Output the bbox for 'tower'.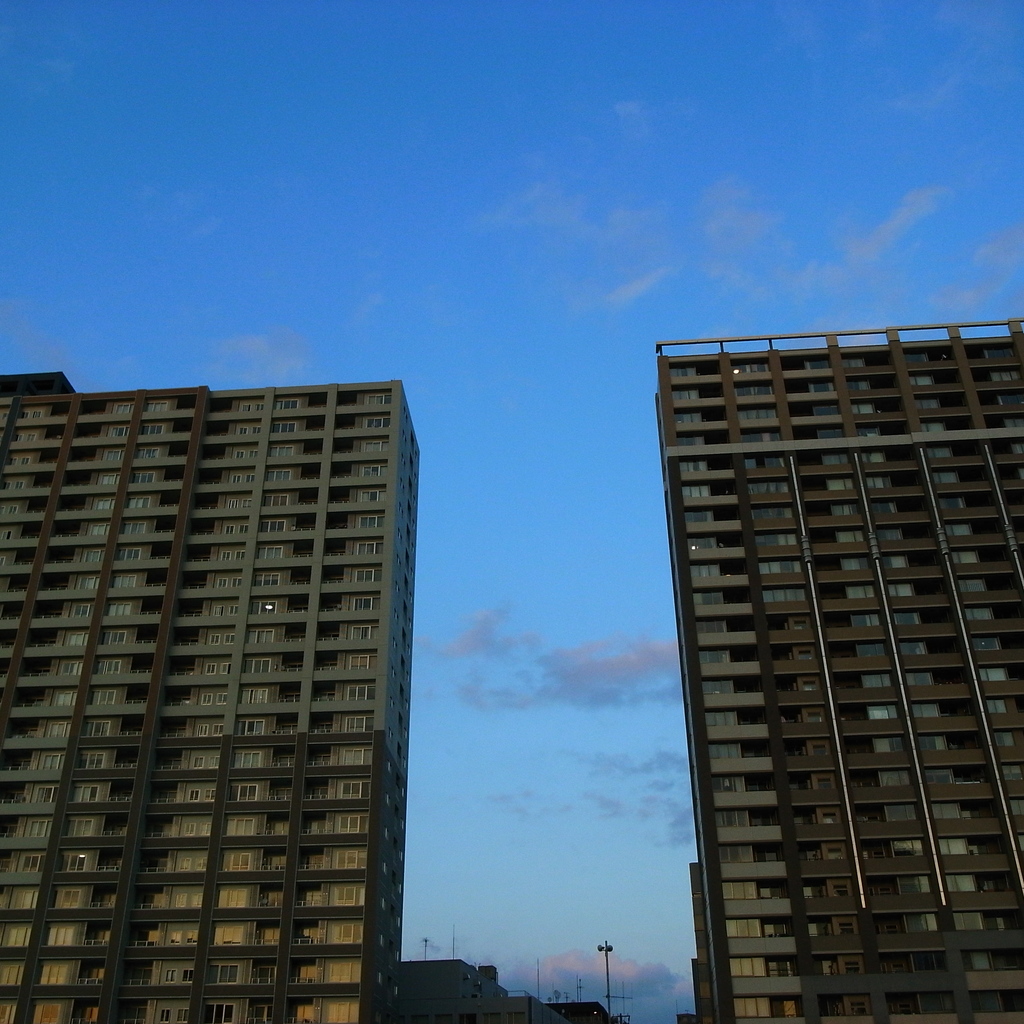
crop(0, 367, 426, 1023).
